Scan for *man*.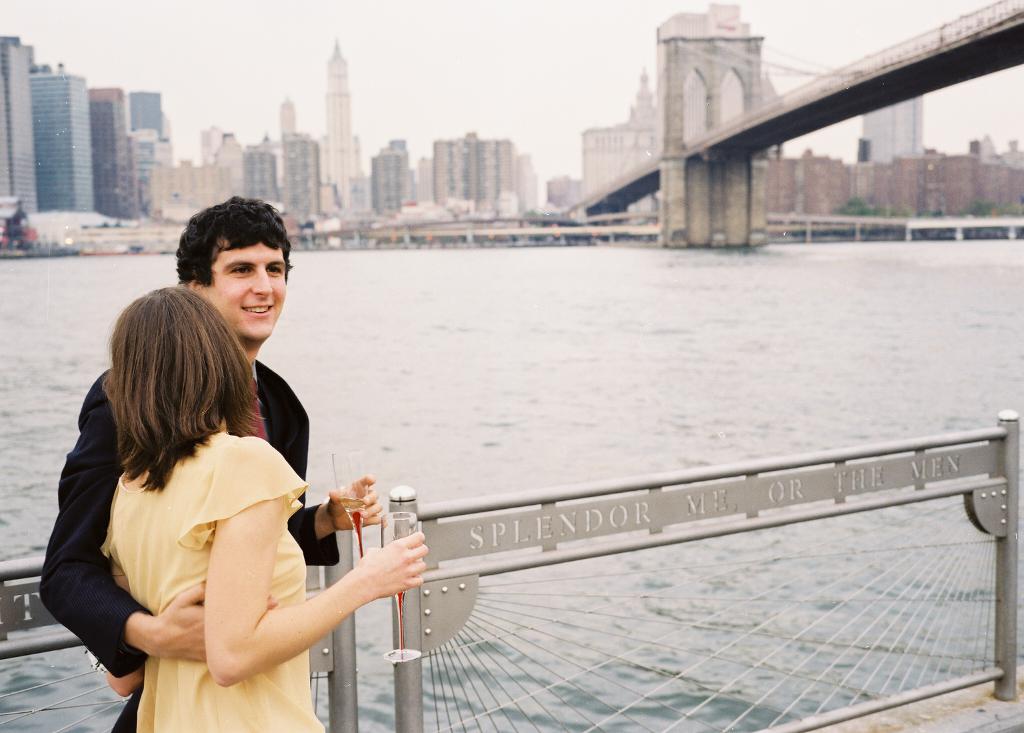
Scan result: x1=66 y1=218 x2=480 y2=712.
